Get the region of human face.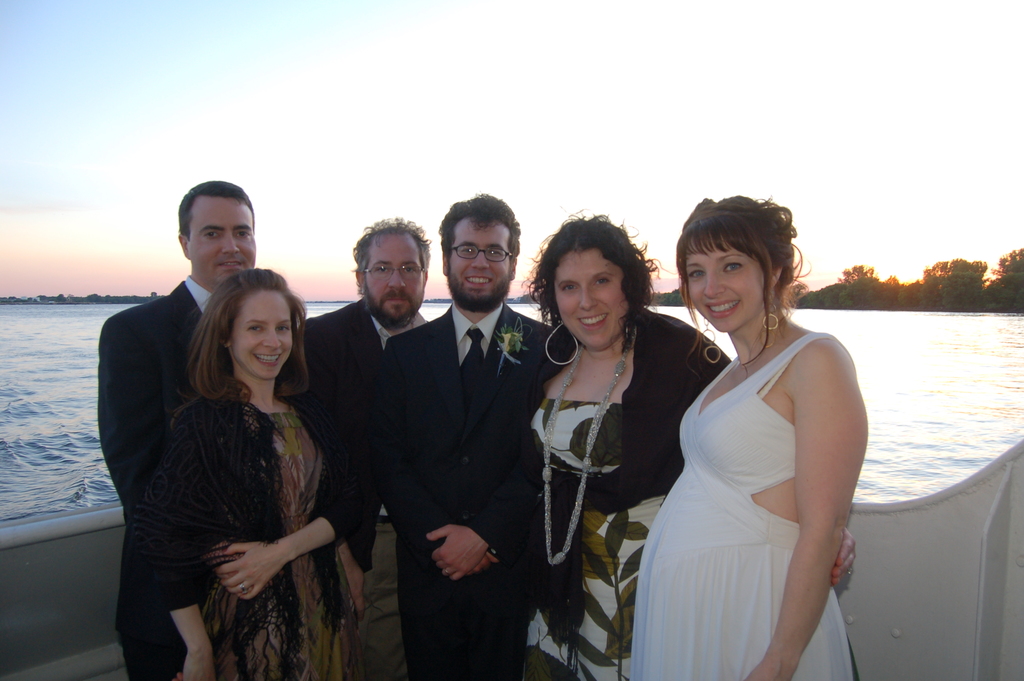
(188,195,257,283).
